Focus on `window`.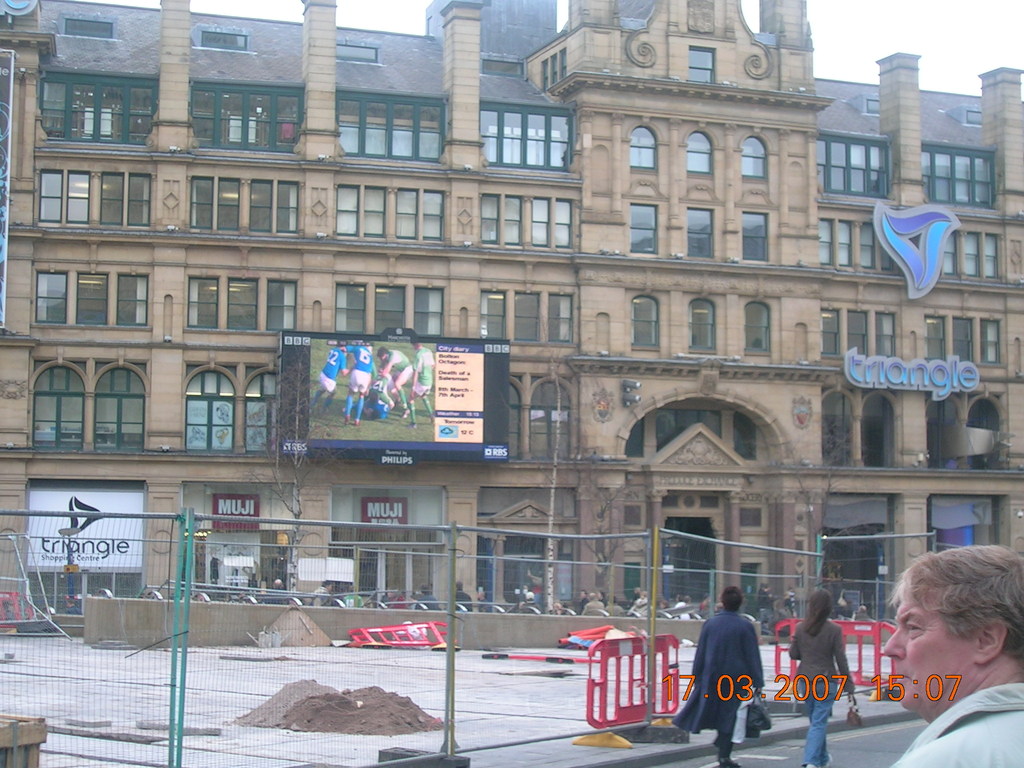
Focused at l=506, t=200, r=520, b=244.
